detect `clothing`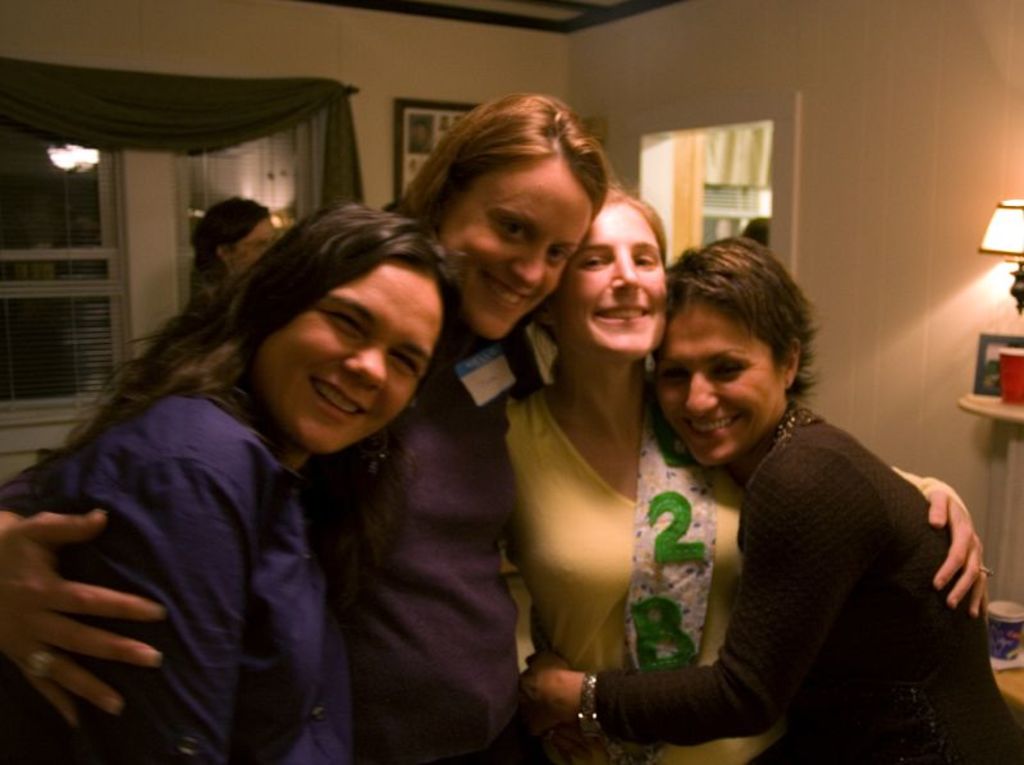
box=[10, 384, 347, 764]
